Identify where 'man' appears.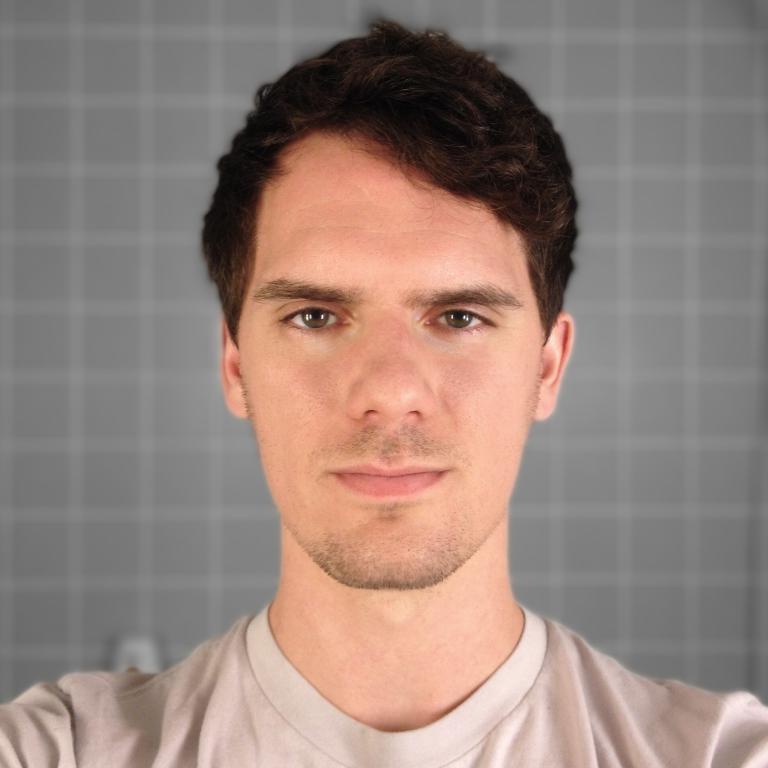
Appears at box=[14, 31, 761, 767].
